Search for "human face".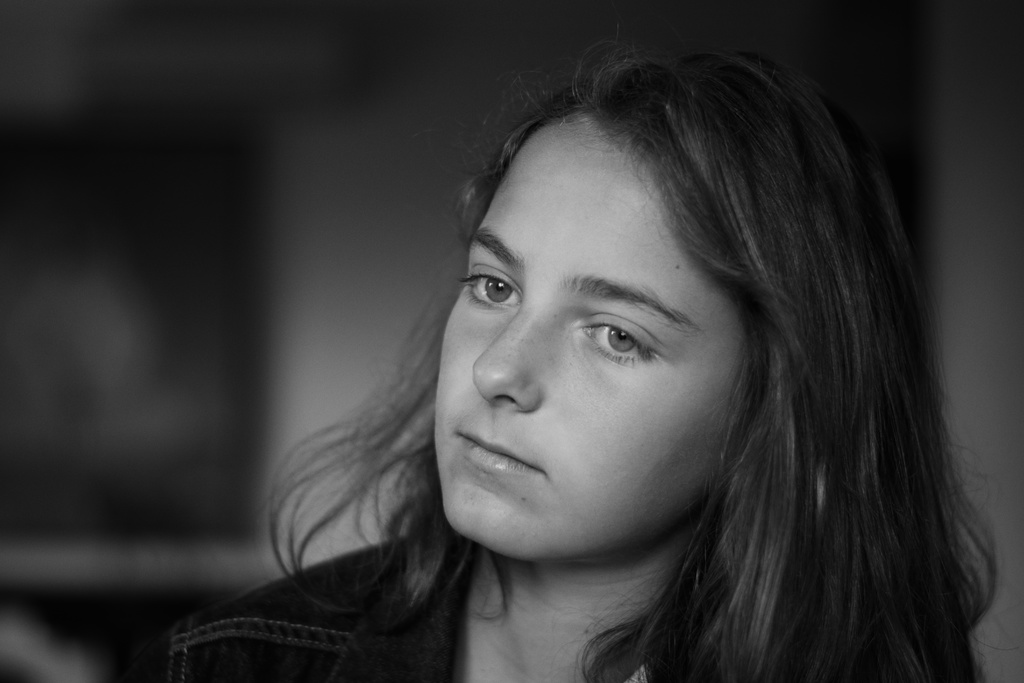
Found at [431, 119, 745, 565].
